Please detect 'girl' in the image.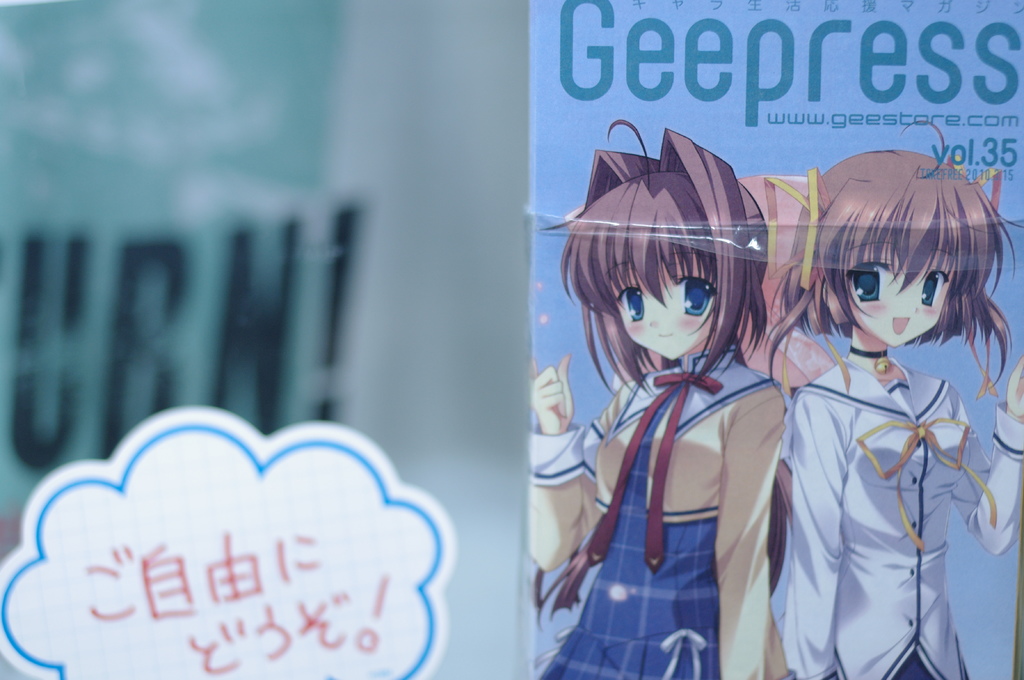
<box>762,116,1023,679</box>.
